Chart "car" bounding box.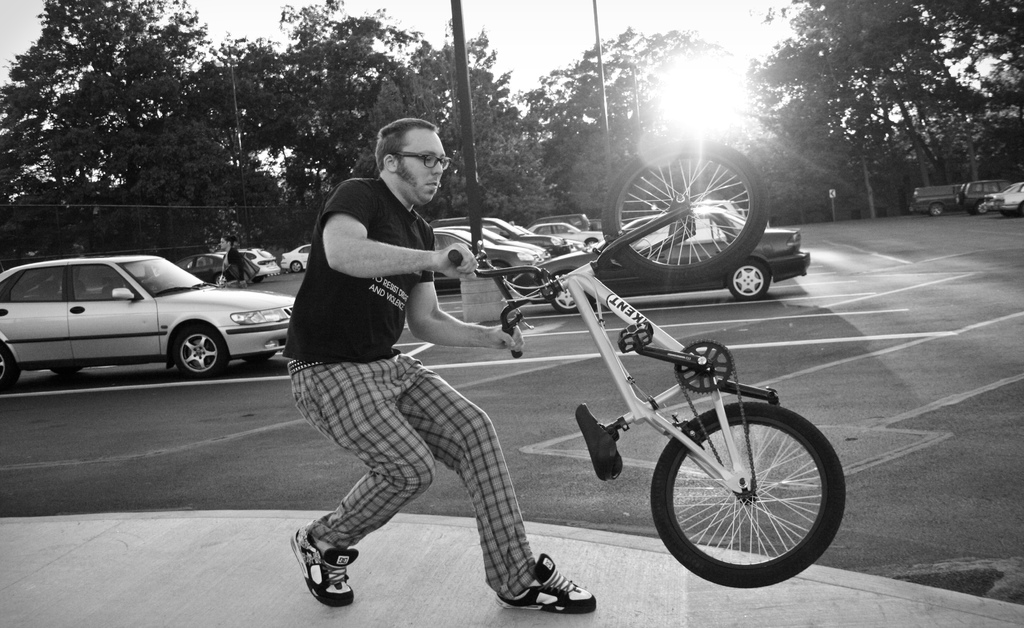
Charted: 635 199 746 246.
